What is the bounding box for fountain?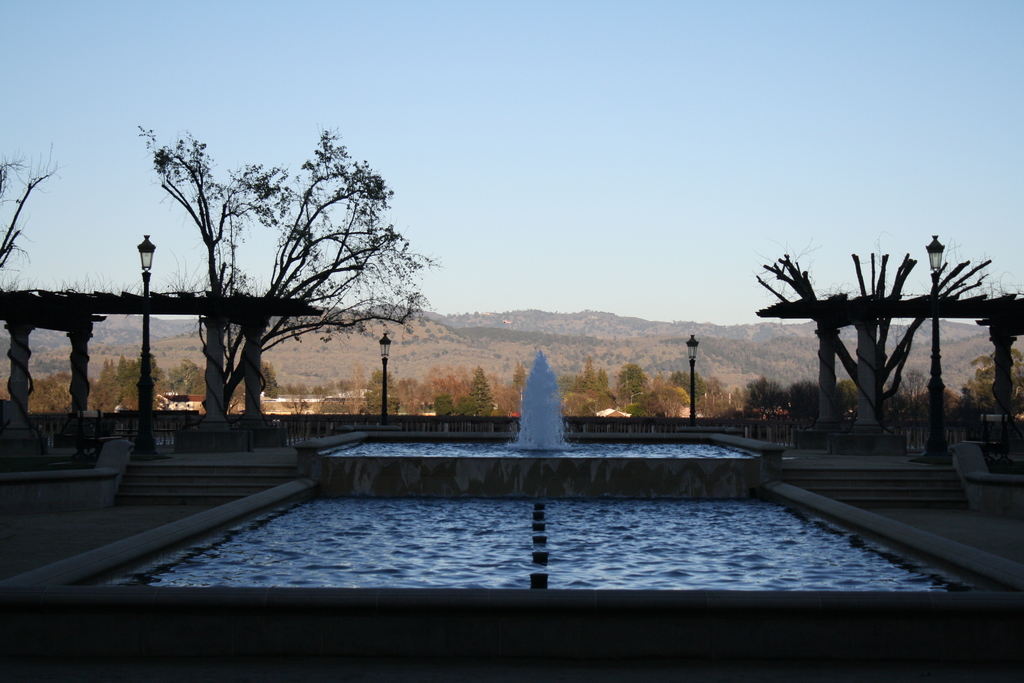
316/340/761/456.
